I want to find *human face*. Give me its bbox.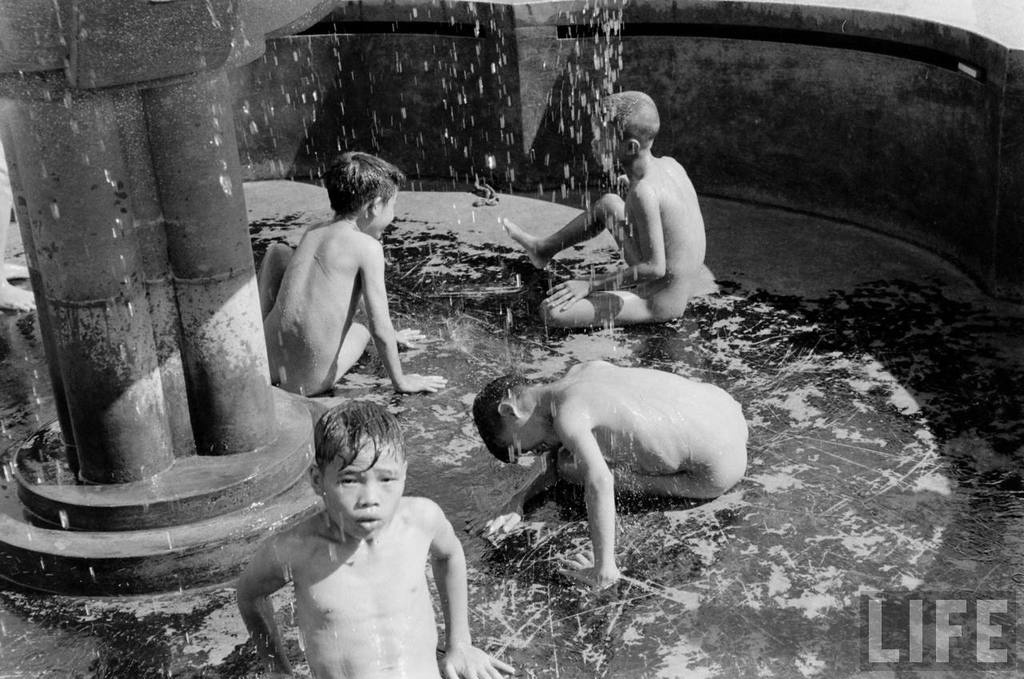
[367,180,399,239].
